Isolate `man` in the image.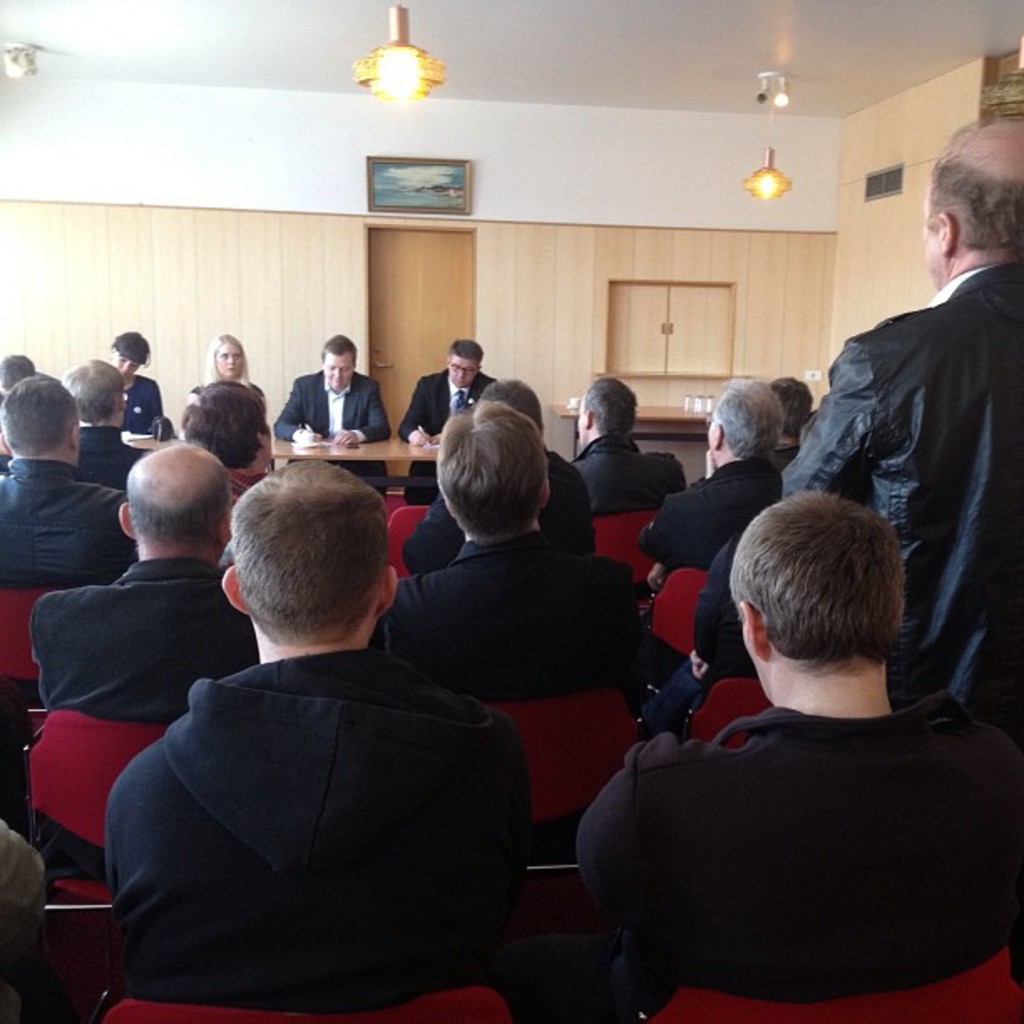
Isolated region: [398, 336, 500, 504].
